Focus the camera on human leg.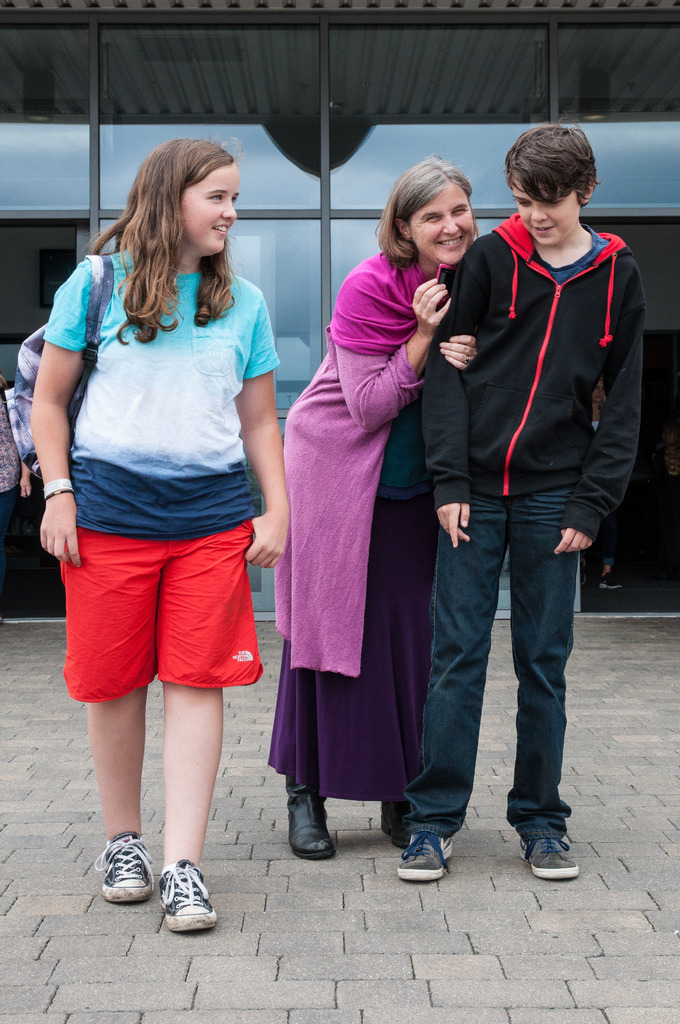
Focus region: (395,455,511,881).
